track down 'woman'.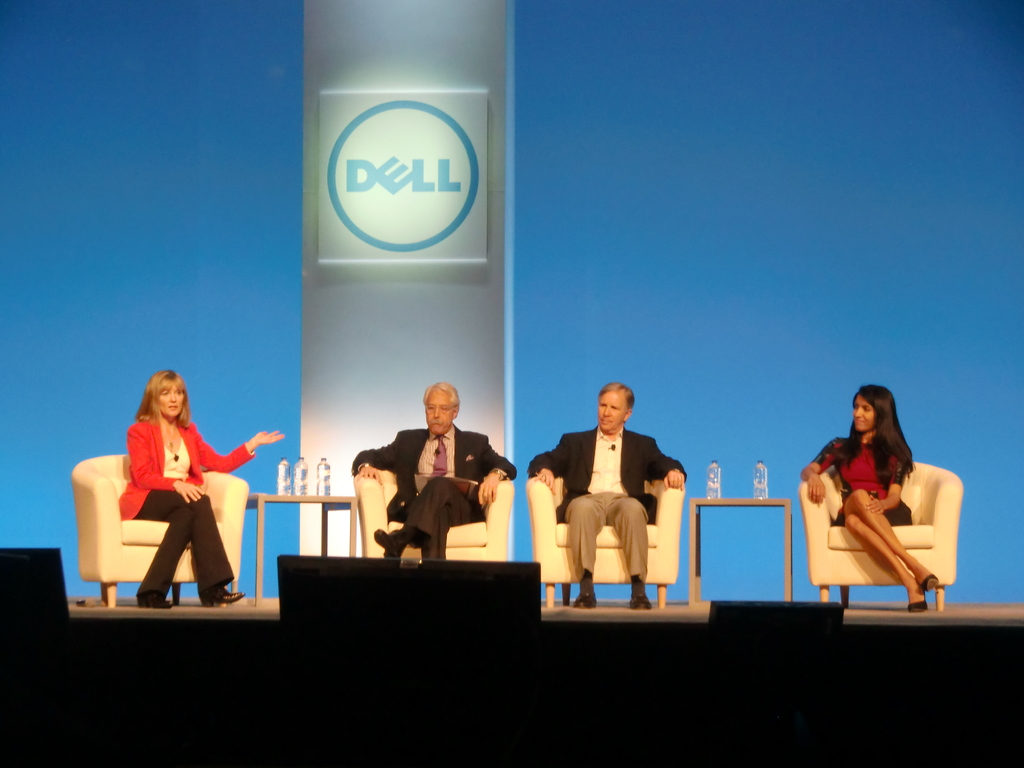
Tracked to bbox(121, 367, 285, 605).
